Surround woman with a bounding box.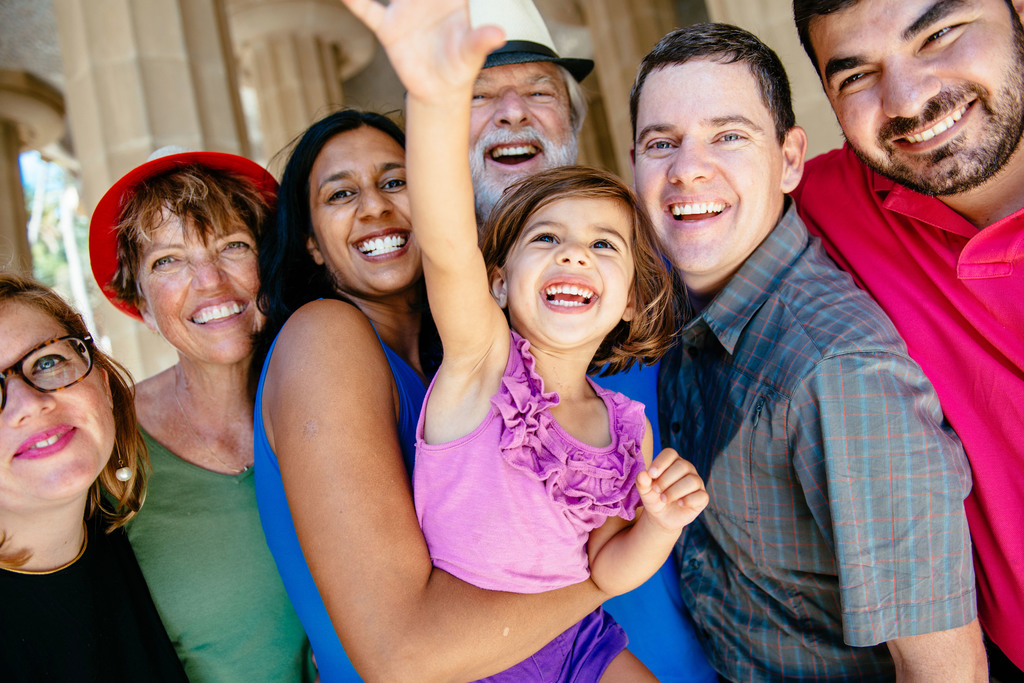
l=88, t=143, r=319, b=682.
